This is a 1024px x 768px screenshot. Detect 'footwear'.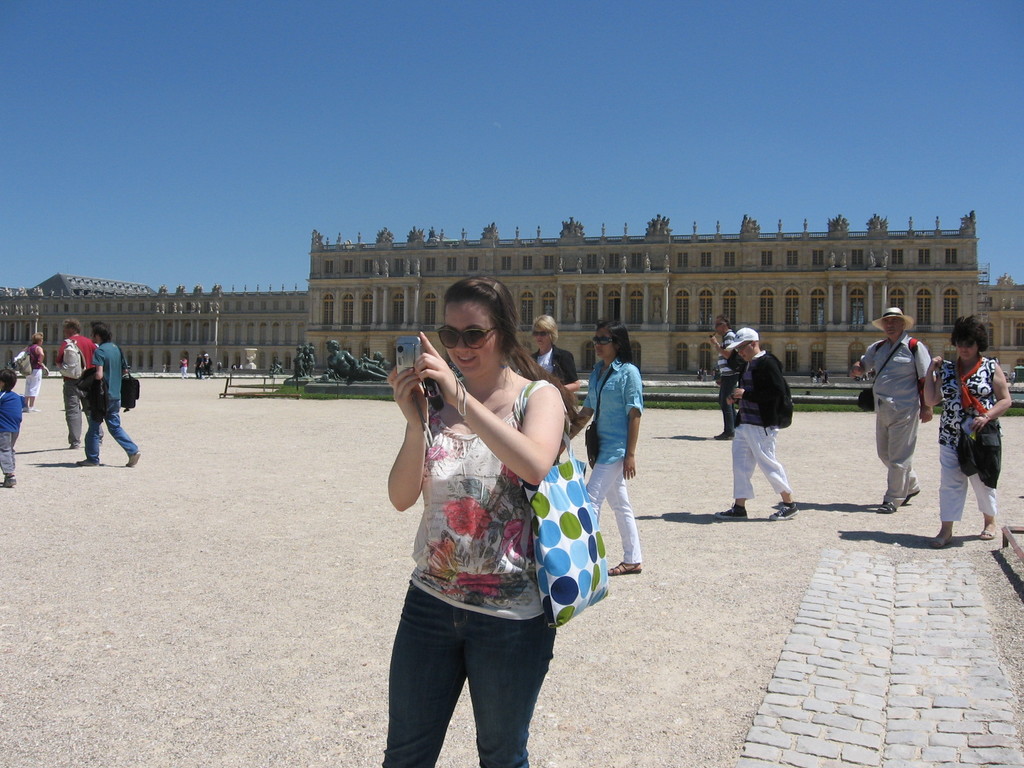
l=982, t=529, r=998, b=541.
